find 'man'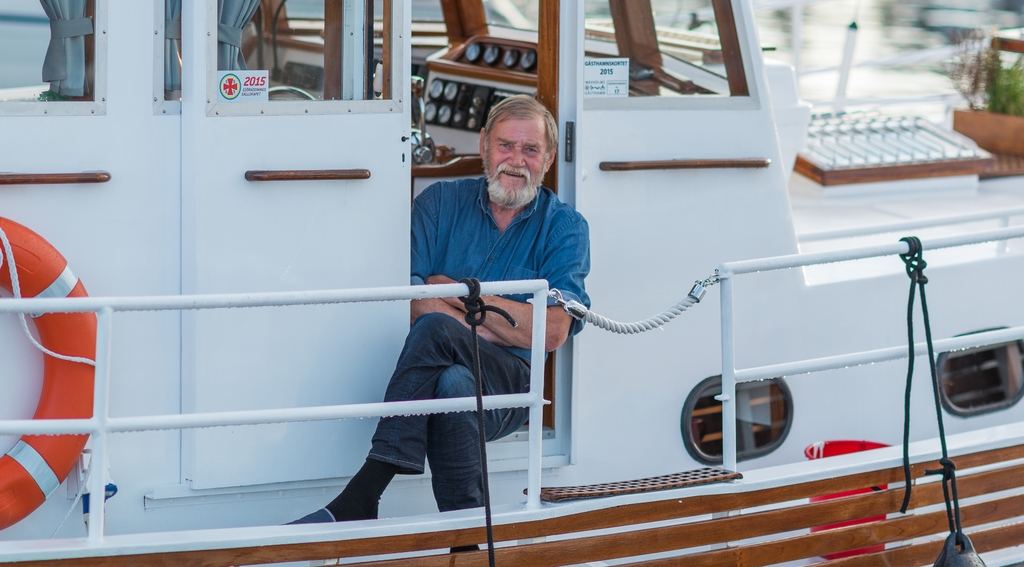
<region>309, 169, 575, 534</region>
